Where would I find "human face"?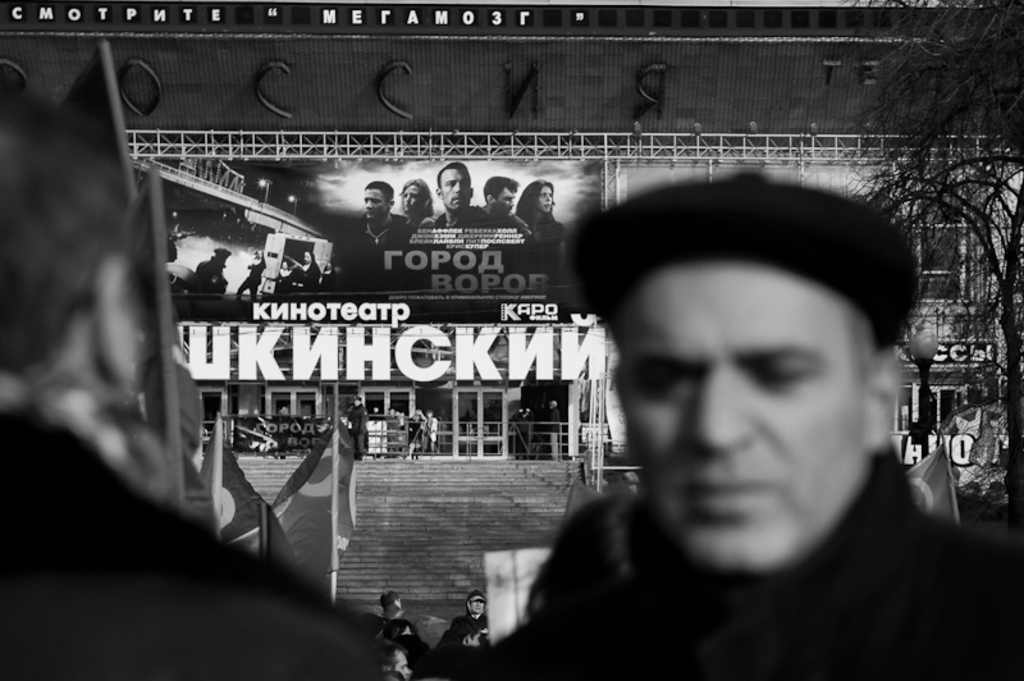
At (531,186,553,214).
